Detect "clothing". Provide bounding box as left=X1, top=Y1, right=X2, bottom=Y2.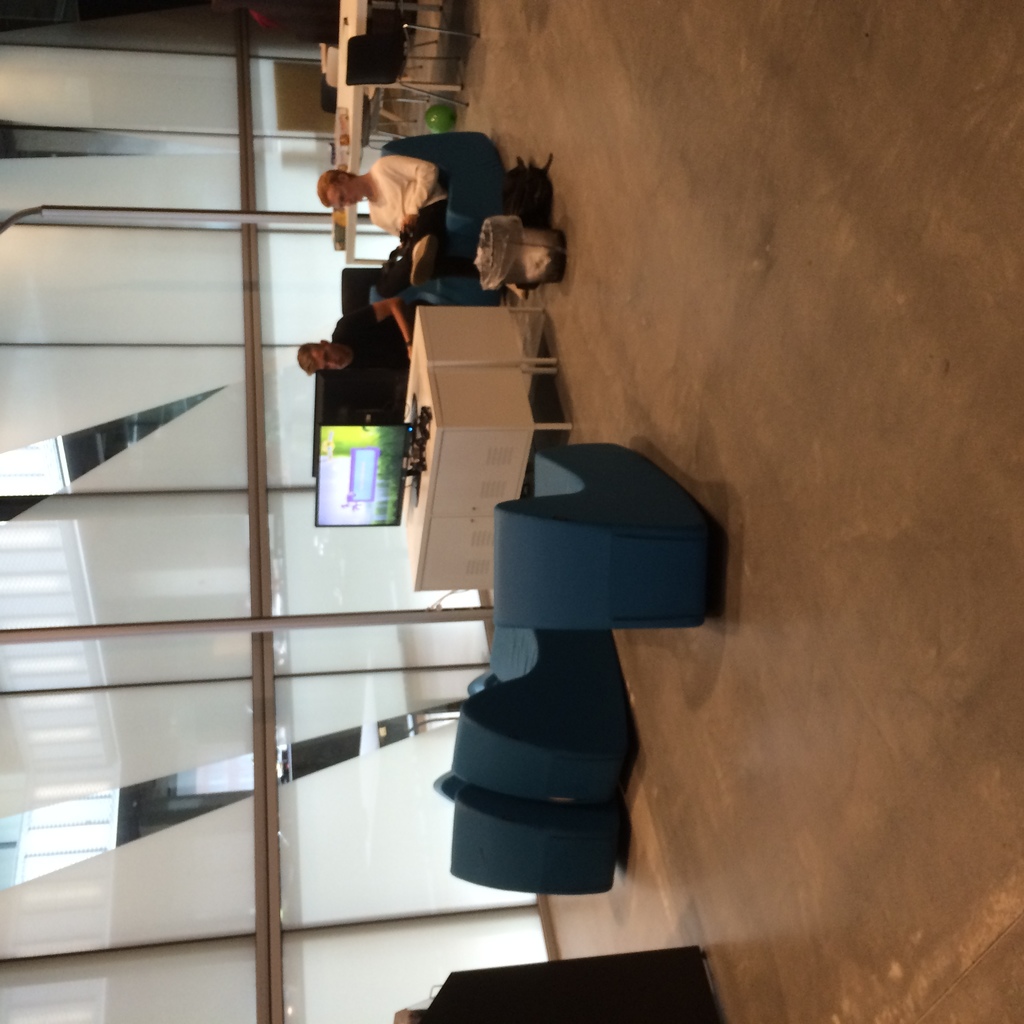
left=369, top=150, right=447, bottom=234.
